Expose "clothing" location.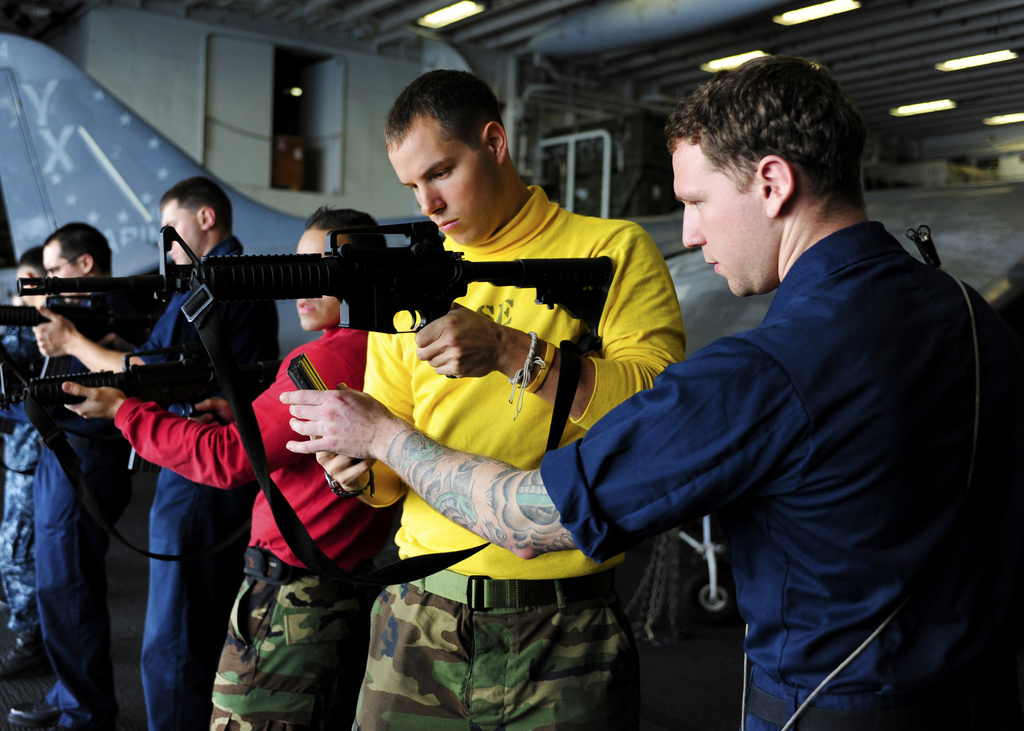
Exposed at BBox(0, 309, 45, 643).
